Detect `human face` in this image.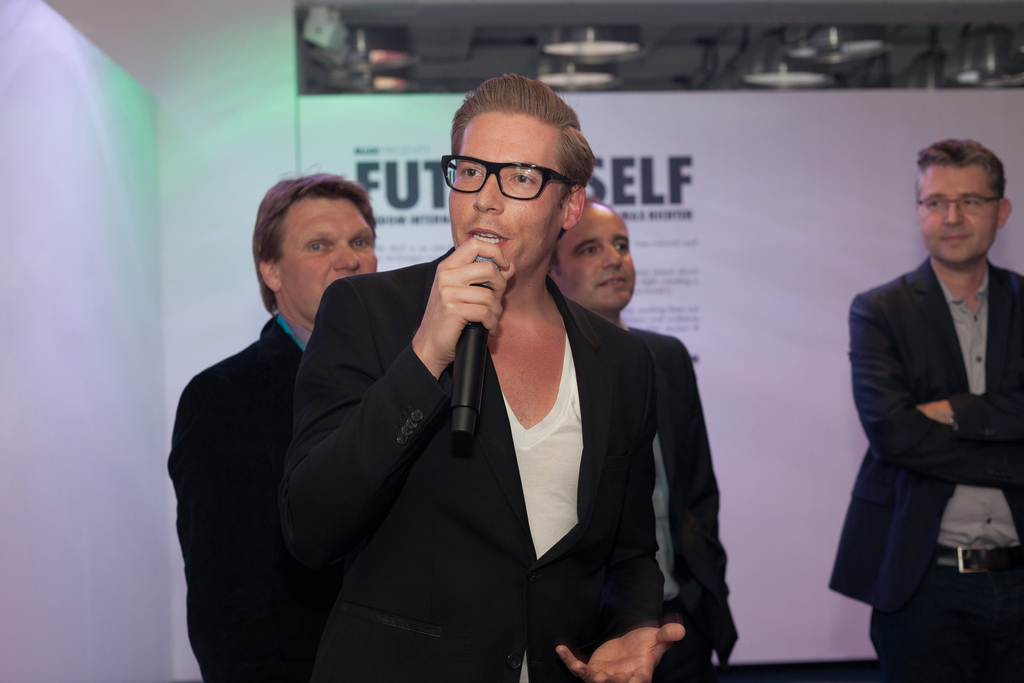
Detection: (442, 112, 568, 277).
